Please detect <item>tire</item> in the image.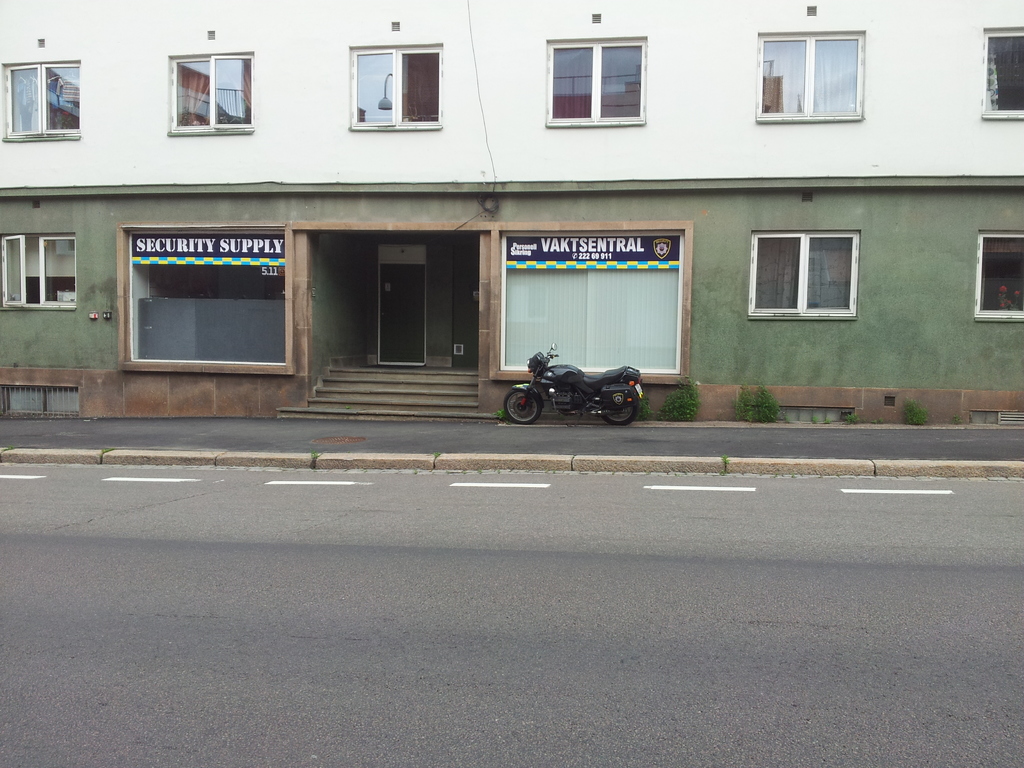
select_region(603, 398, 637, 425).
